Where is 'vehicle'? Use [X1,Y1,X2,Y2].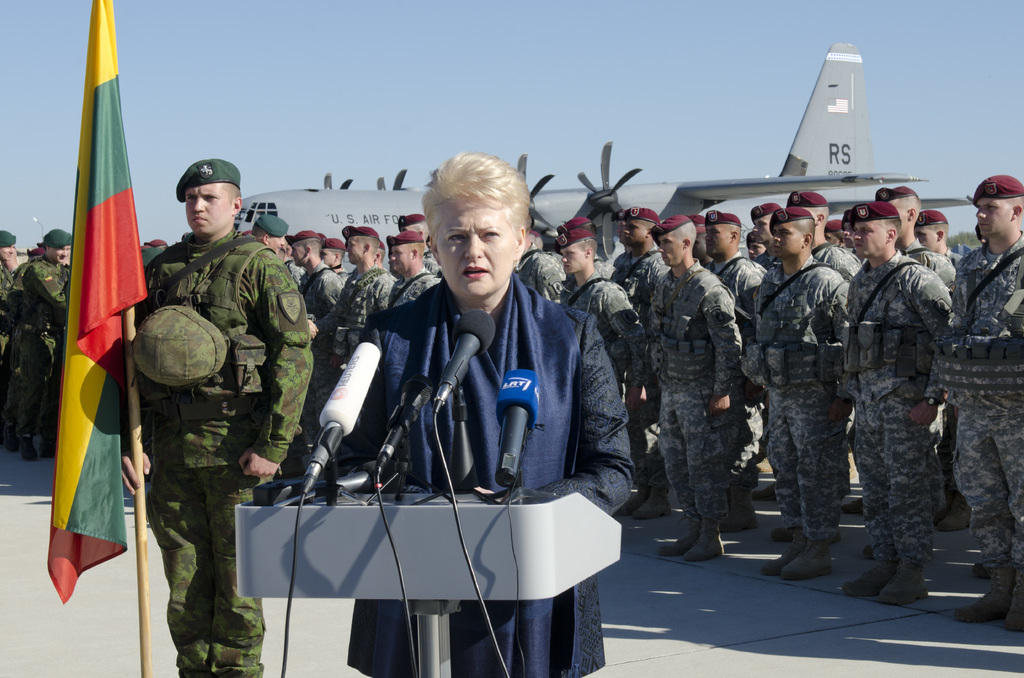
[231,41,971,270].
